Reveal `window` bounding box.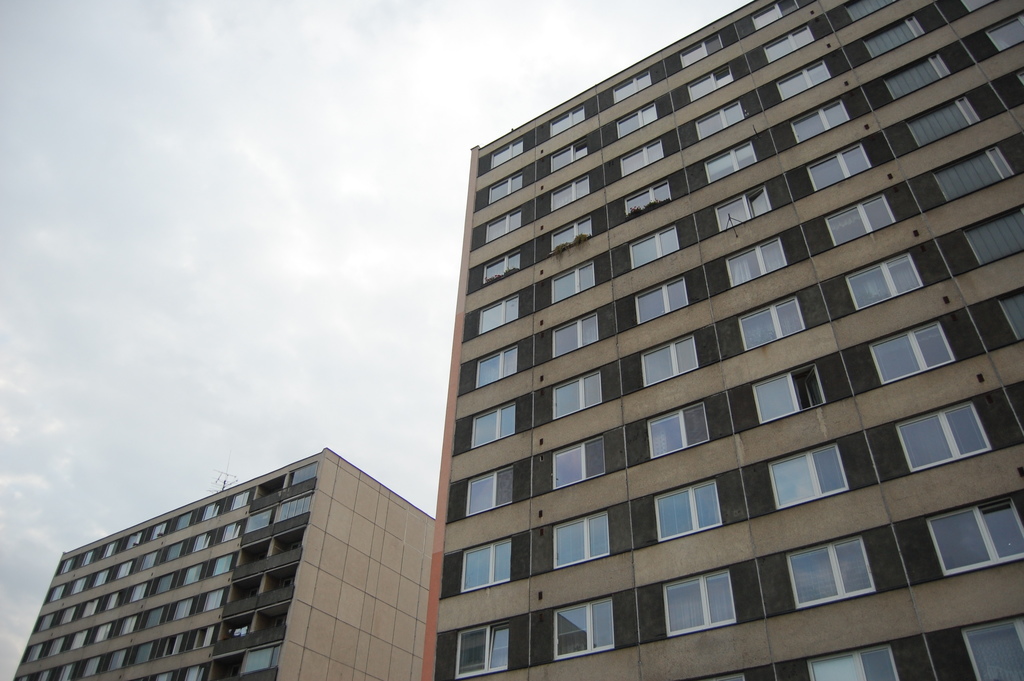
Revealed: BBox(960, 617, 1023, 680).
